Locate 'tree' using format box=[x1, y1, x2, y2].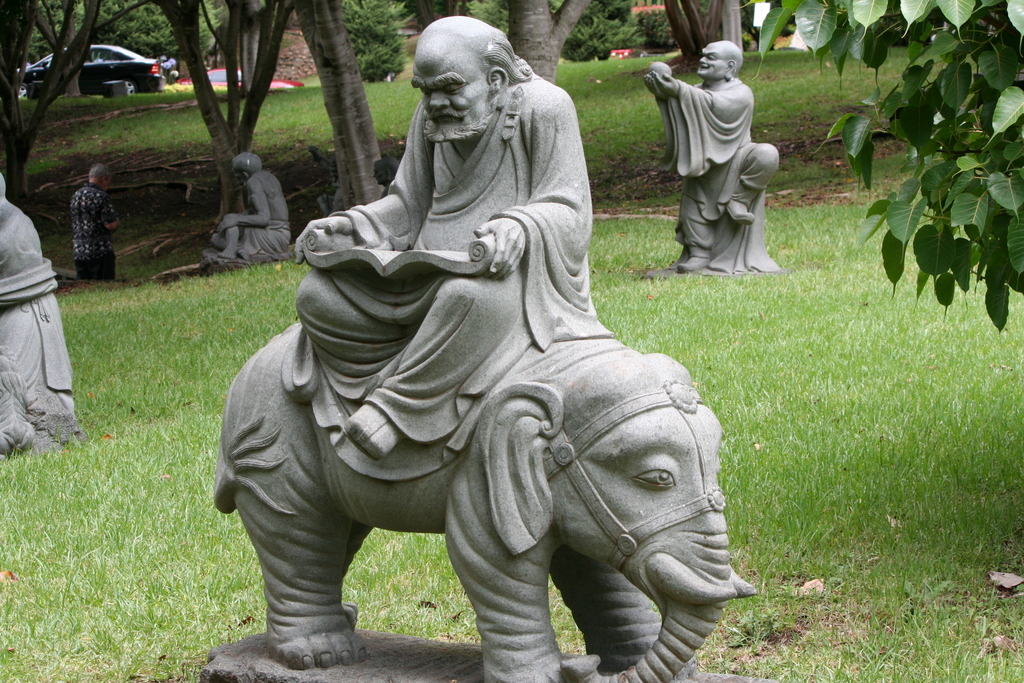
box=[563, 0, 671, 63].
